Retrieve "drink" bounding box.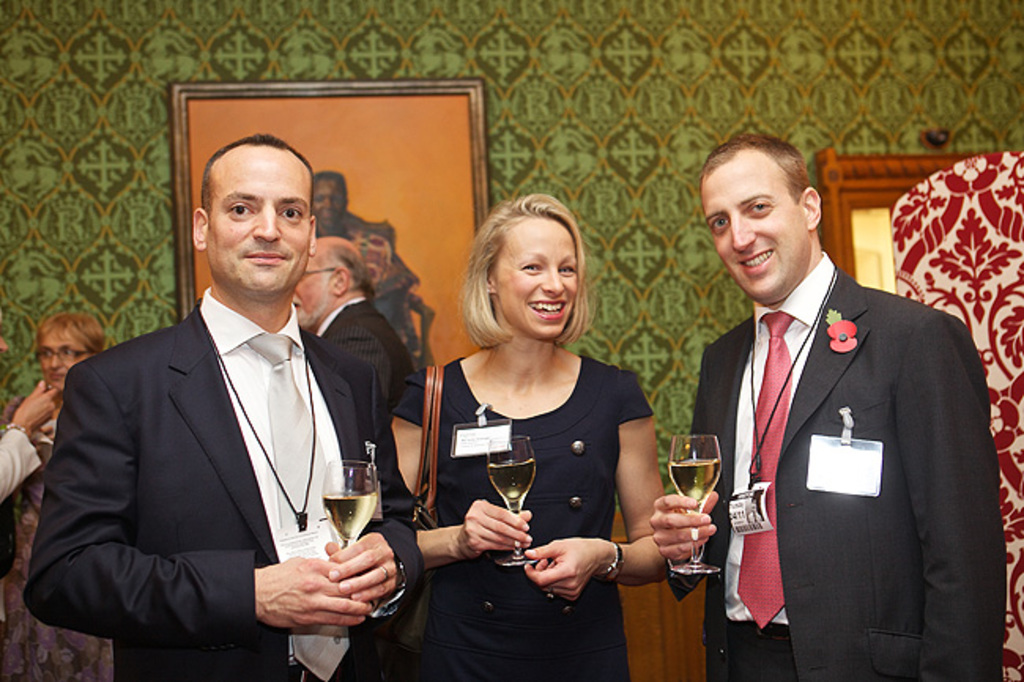
Bounding box: <region>487, 458, 536, 507</region>.
